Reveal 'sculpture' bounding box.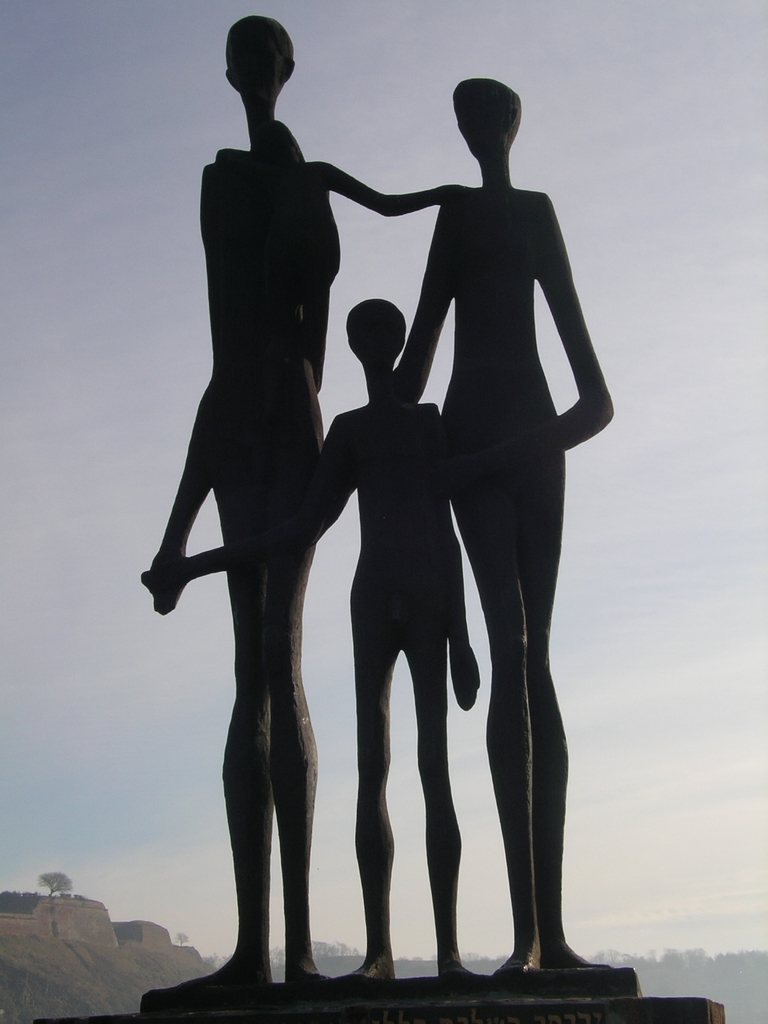
Revealed: bbox=[383, 74, 620, 966].
